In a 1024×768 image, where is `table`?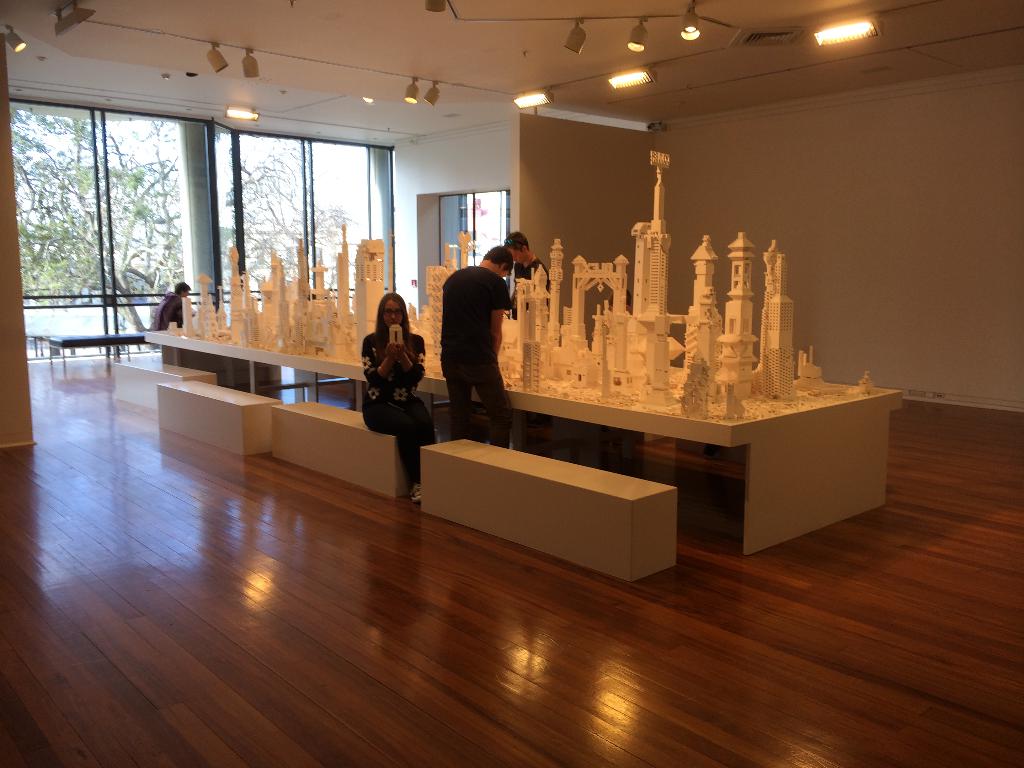
<box>142,326,900,559</box>.
